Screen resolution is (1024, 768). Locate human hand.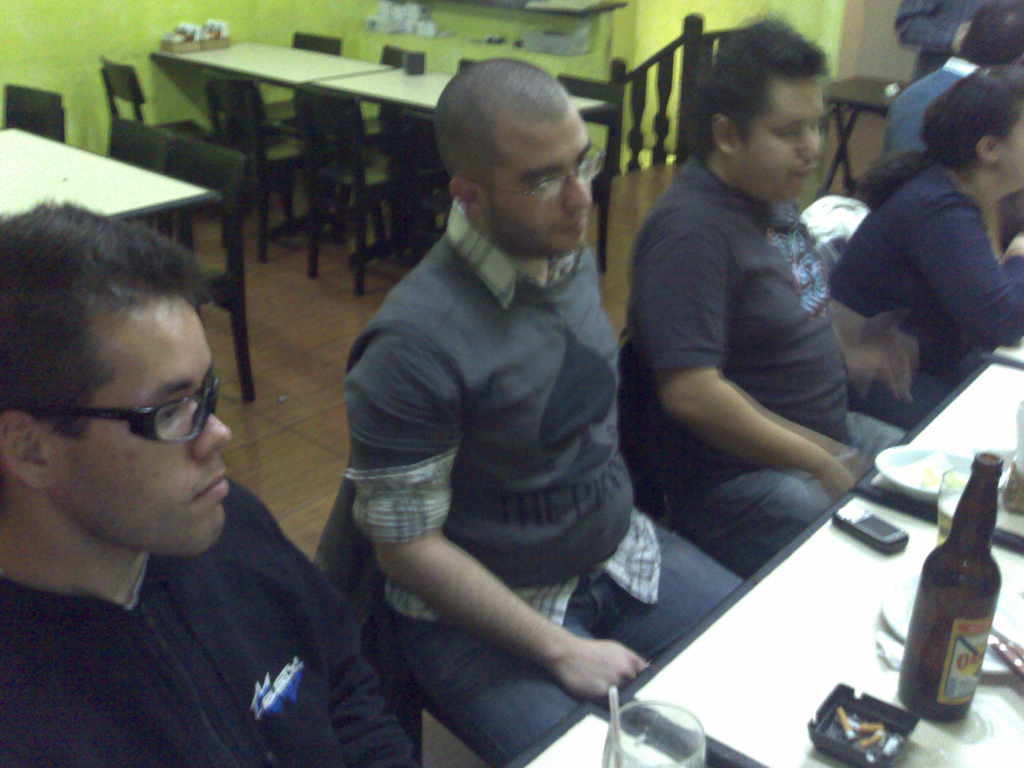
(left=554, top=638, right=647, bottom=697).
